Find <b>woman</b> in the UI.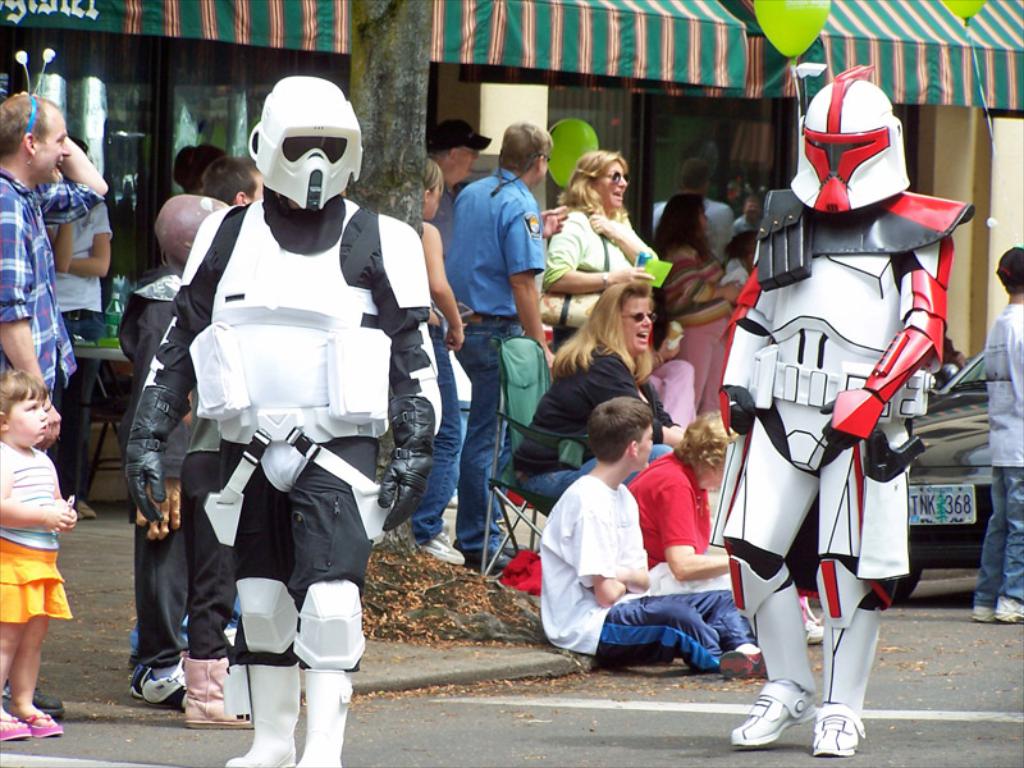
UI element at <region>541, 134, 659, 333</region>.
